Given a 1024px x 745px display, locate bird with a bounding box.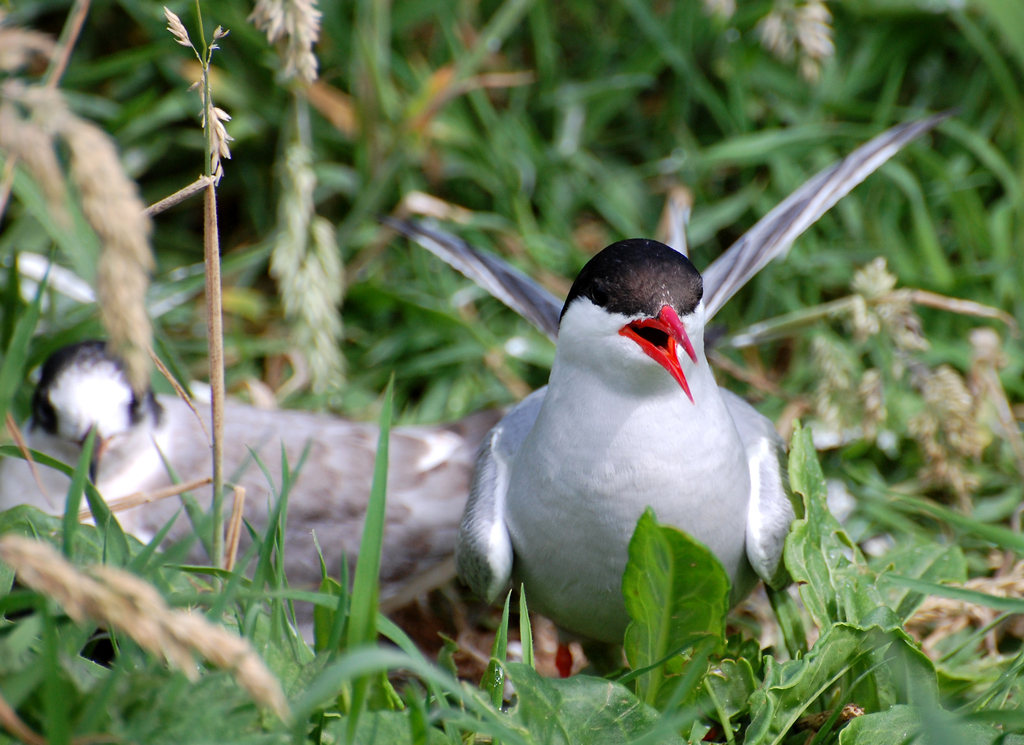
Located: 0, 112, 946, 648.
